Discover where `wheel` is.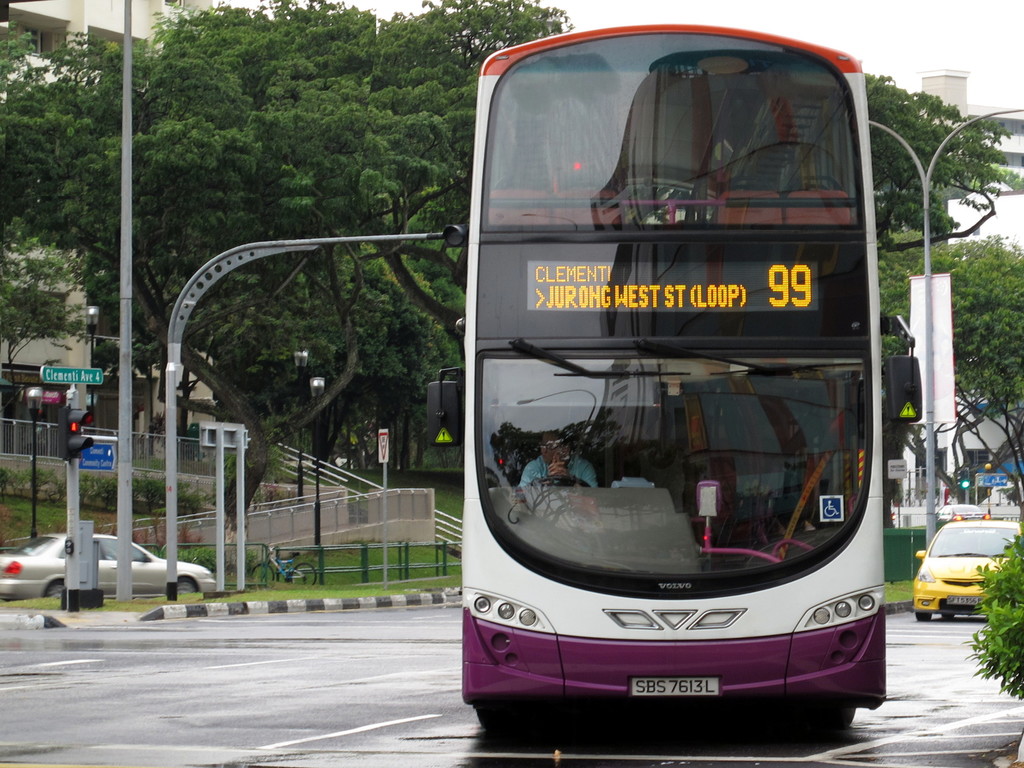
Discovered at [x1=290, y1=563, x2=316, y2=585].
